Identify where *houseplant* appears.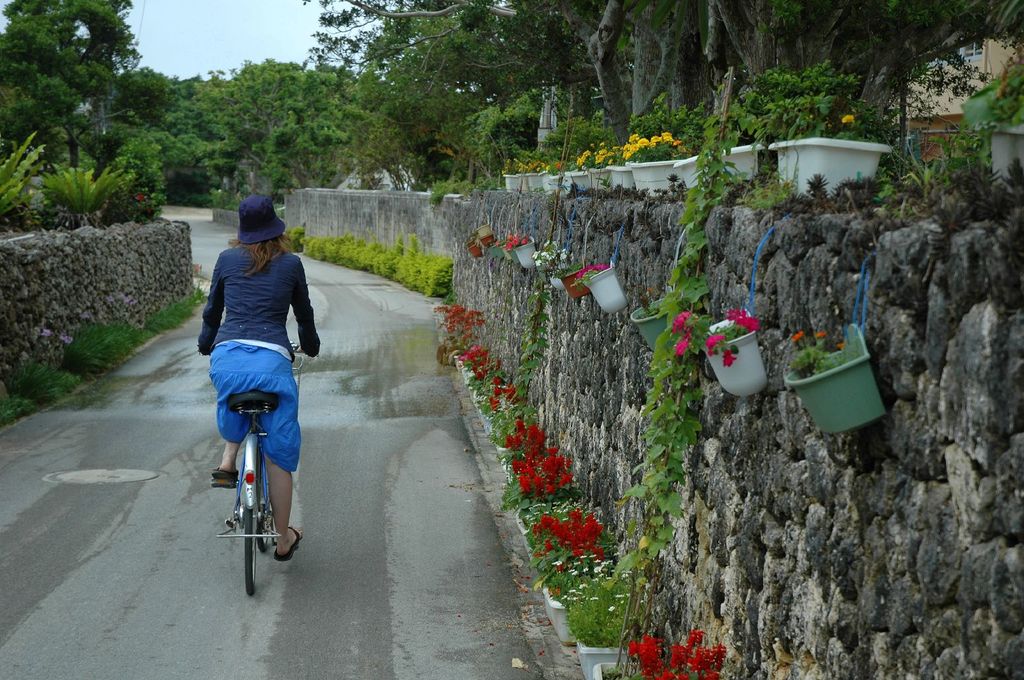
Appears at l=623, t=131, r=694, b=197.
